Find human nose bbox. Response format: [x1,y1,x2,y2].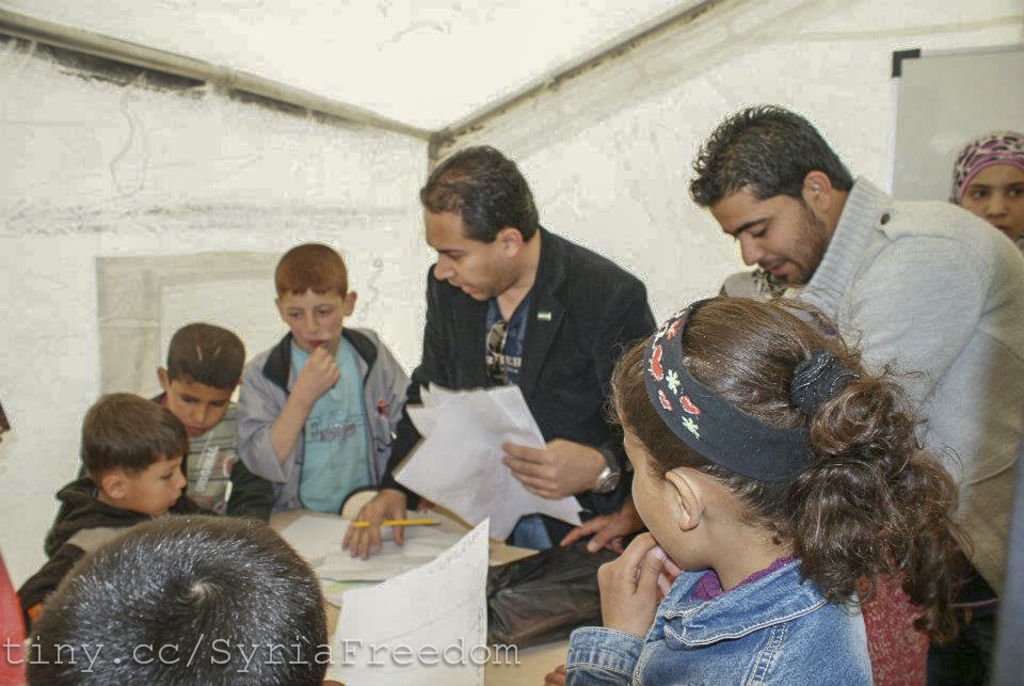
[191,403,205,427].
